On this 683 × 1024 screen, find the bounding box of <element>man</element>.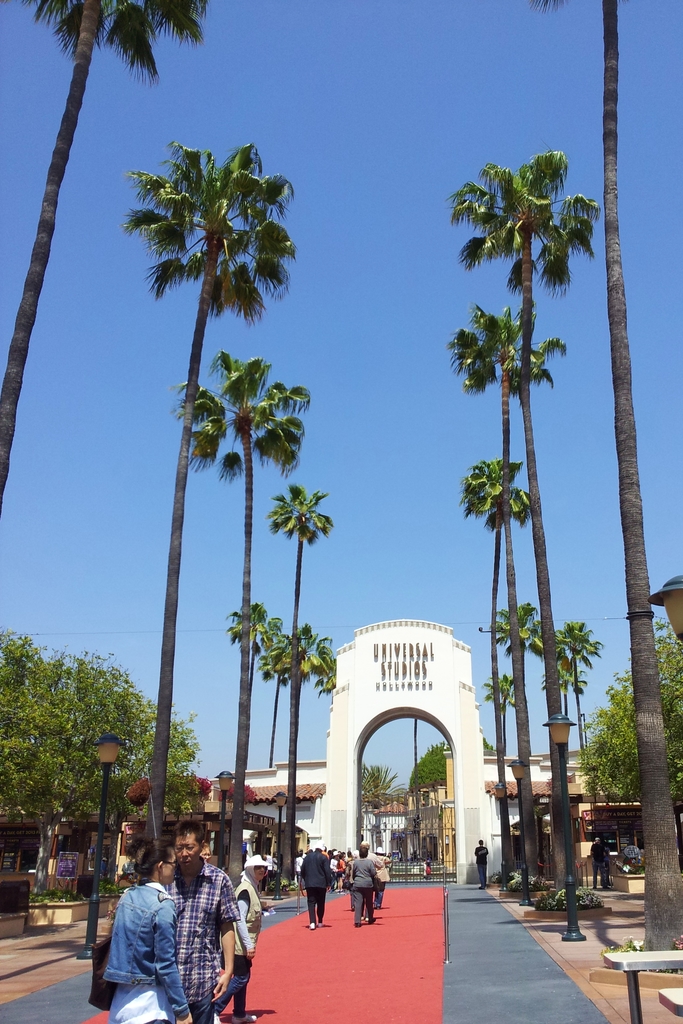
Bounding box: (301,840,337,940).
